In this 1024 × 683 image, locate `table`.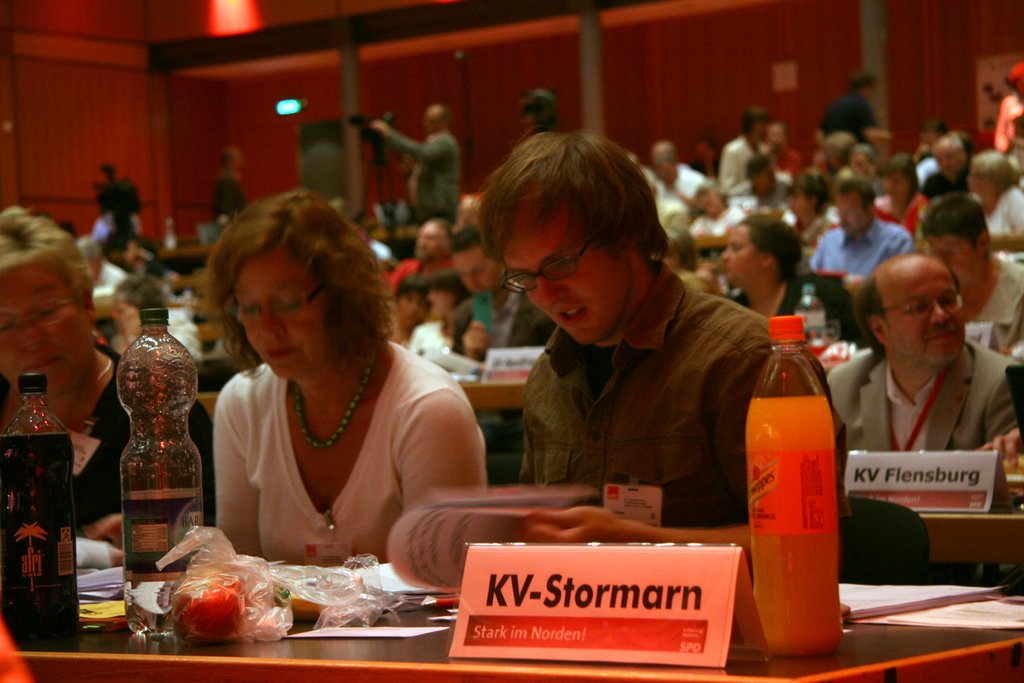
Bounding box: {"left": 159, "top": 242, "right": 213, "bottom": 269}.
